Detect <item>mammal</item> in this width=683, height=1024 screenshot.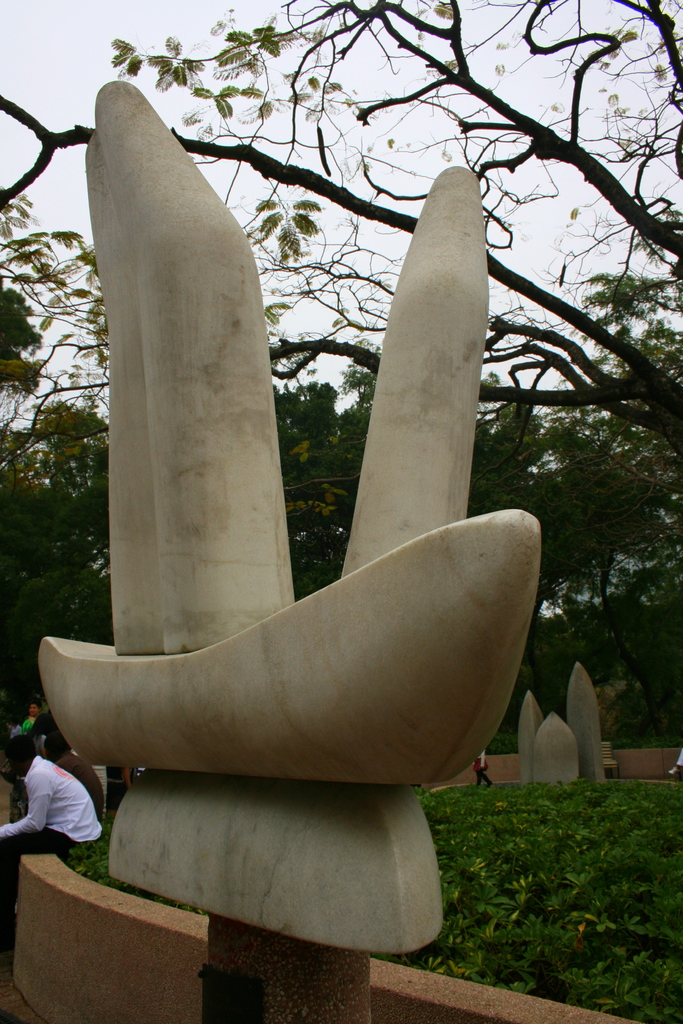
Detection: select_region(0, 712, 59, 826).
